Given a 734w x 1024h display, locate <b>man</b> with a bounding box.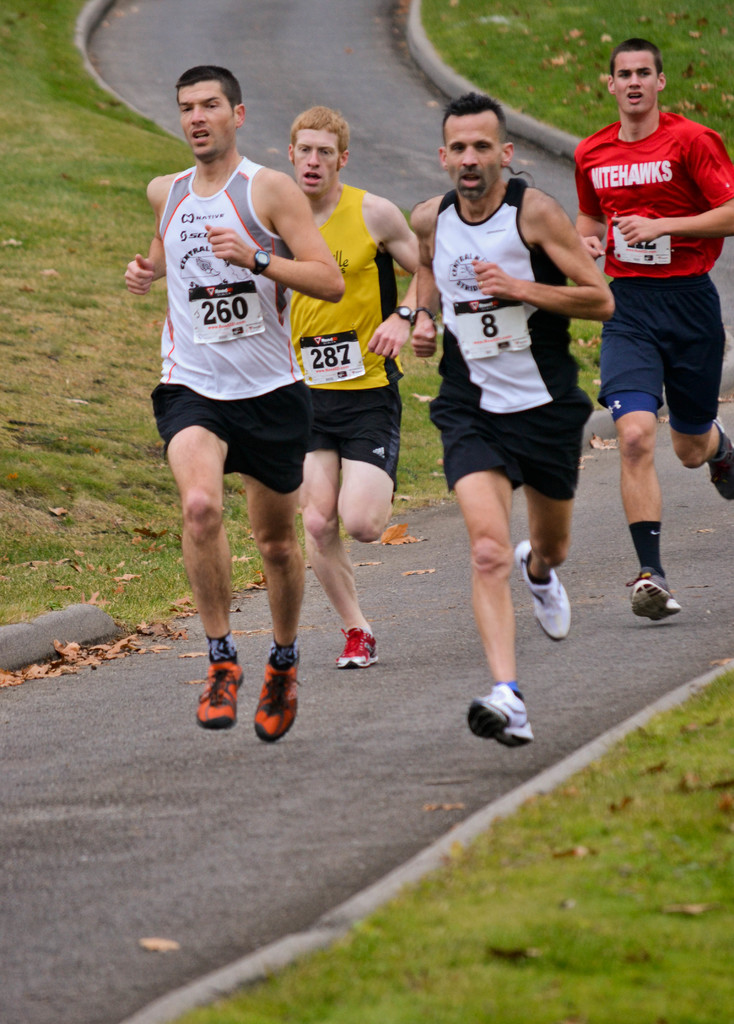
Located: [left=273, top=104, right=429, bottom=669].
